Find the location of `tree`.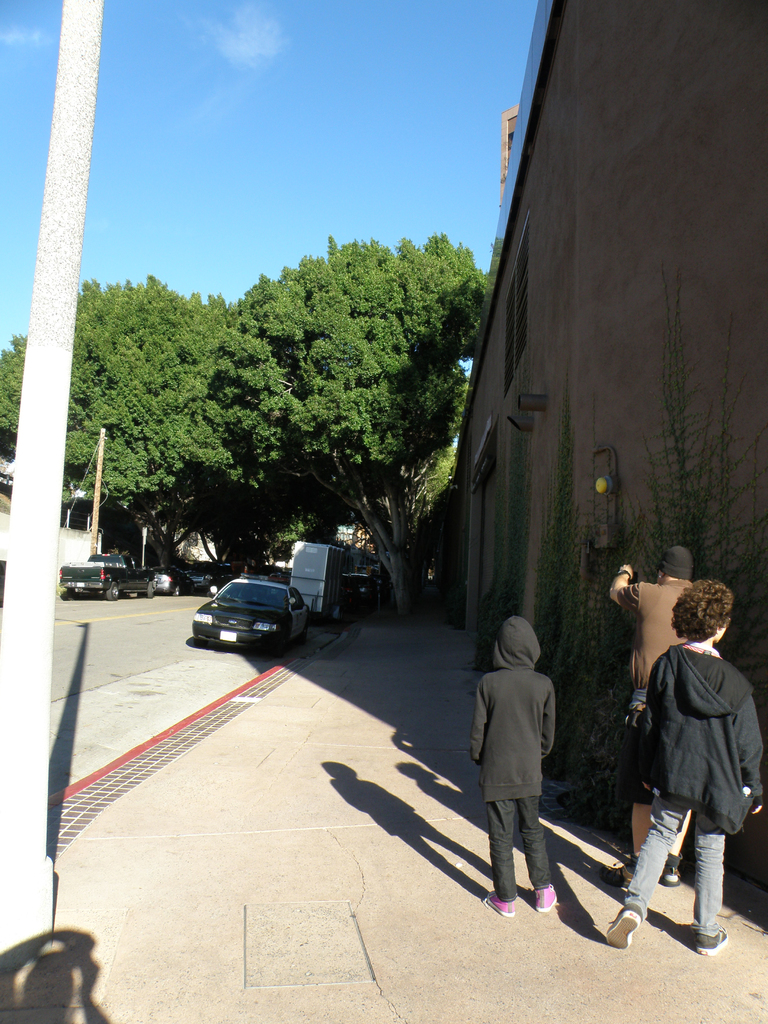
Location: bbox=(68, 269, 229, 573).
